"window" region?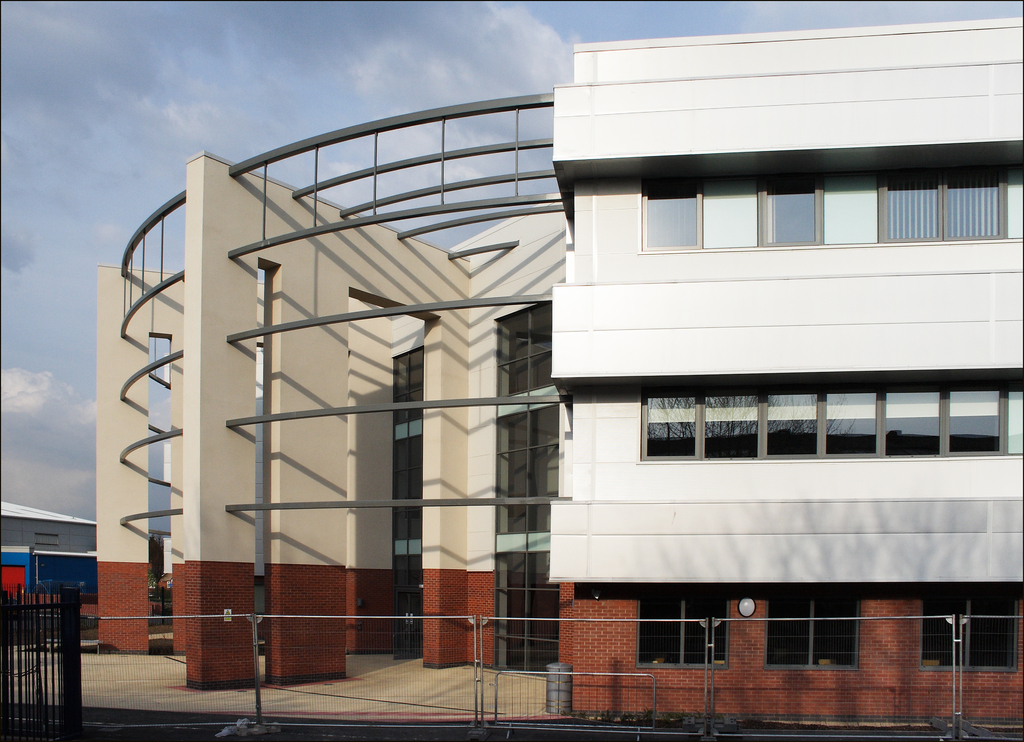
877 154 1002 238
